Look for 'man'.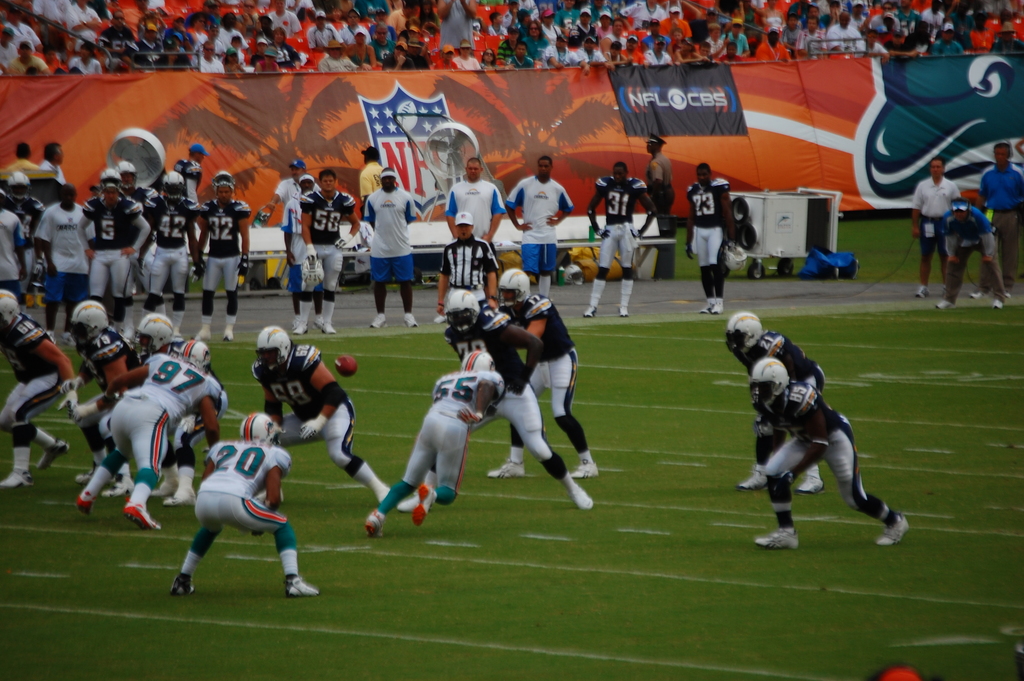
Found: 973 142 1023 297.
